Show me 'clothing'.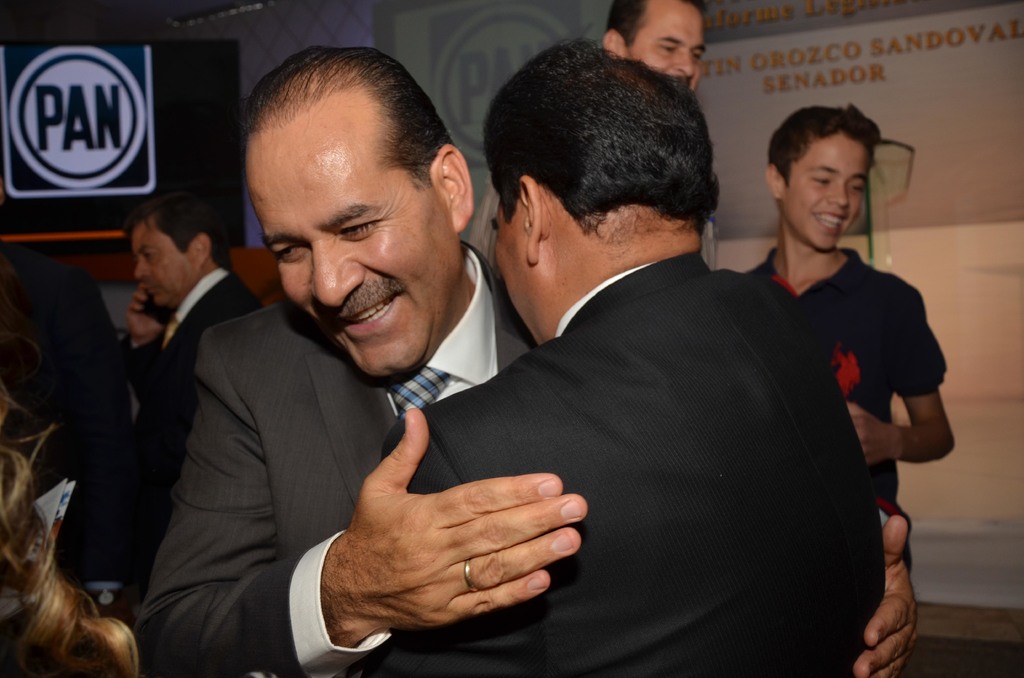
'clothing' is here: 748,244,943,564.
